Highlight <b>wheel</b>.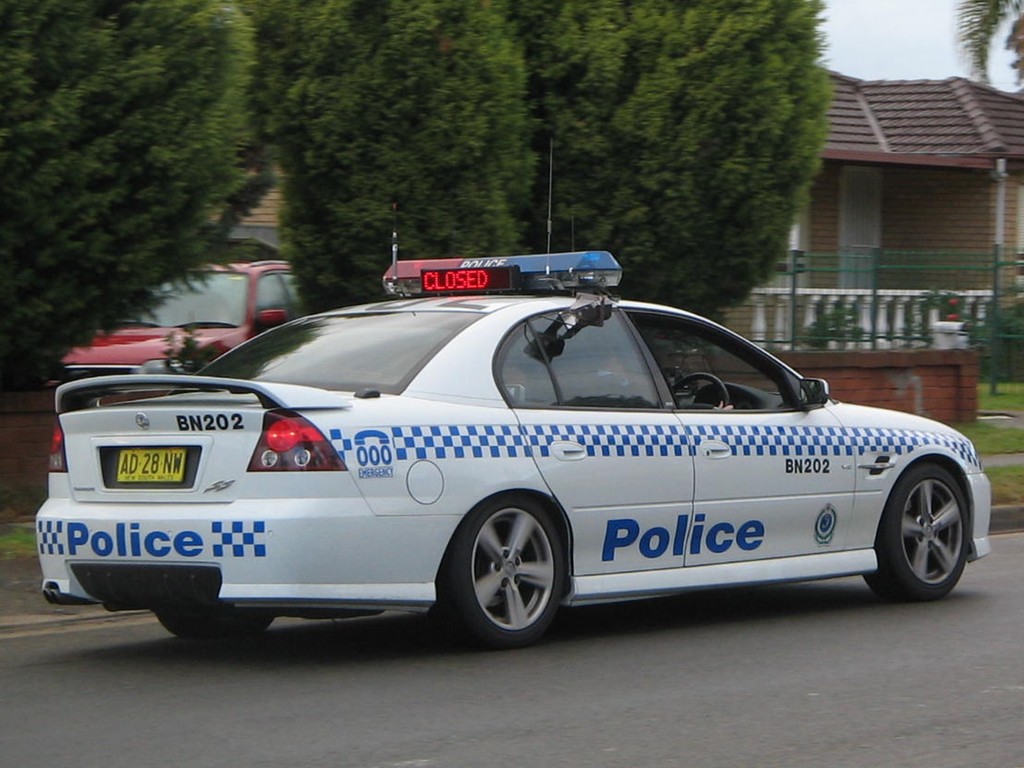
Highlighted region: crop(874, 456, 970, 604).
